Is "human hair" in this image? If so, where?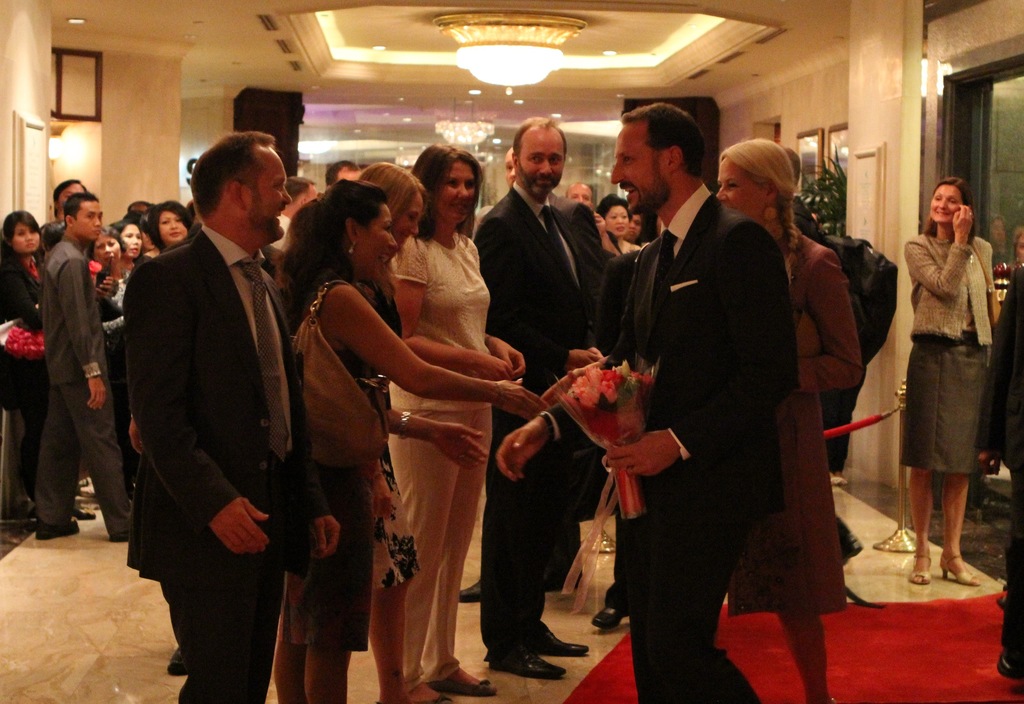
Yes, at rect(717, 134, 795, 285).
